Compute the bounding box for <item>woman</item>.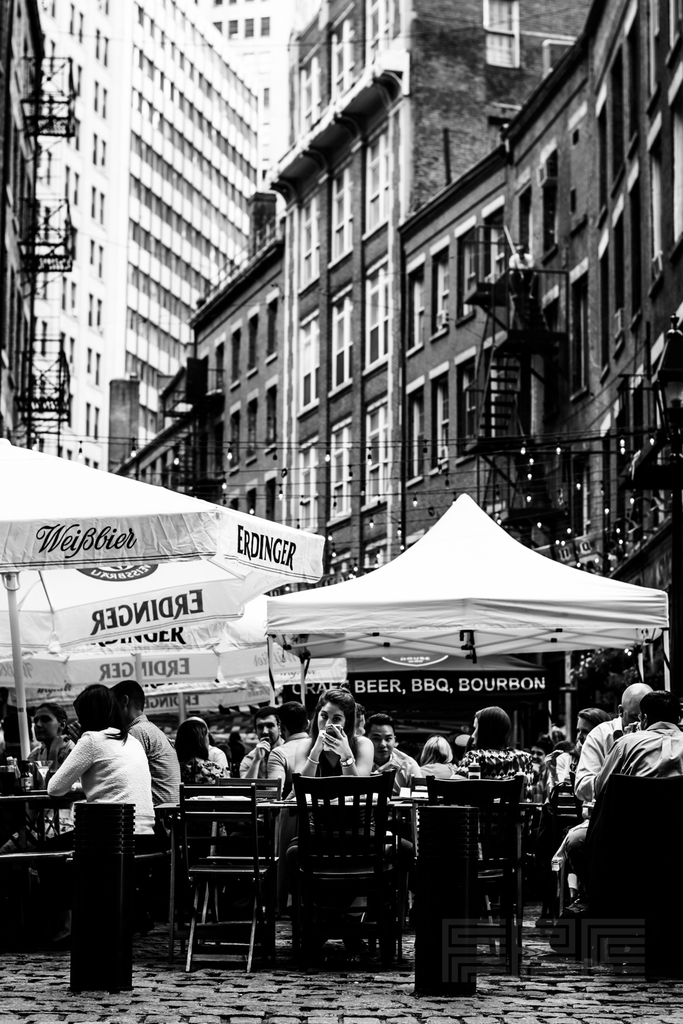
(left=0, top=703, right=88, bottom=931).
